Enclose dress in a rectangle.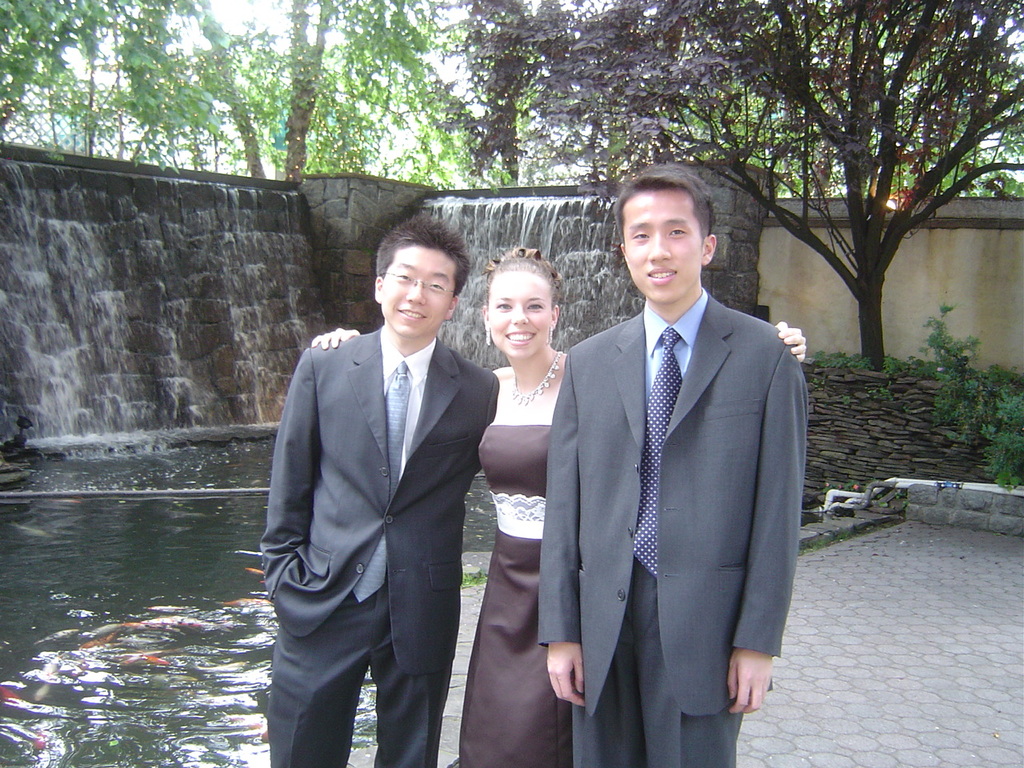
458, 422, 571, 766.
